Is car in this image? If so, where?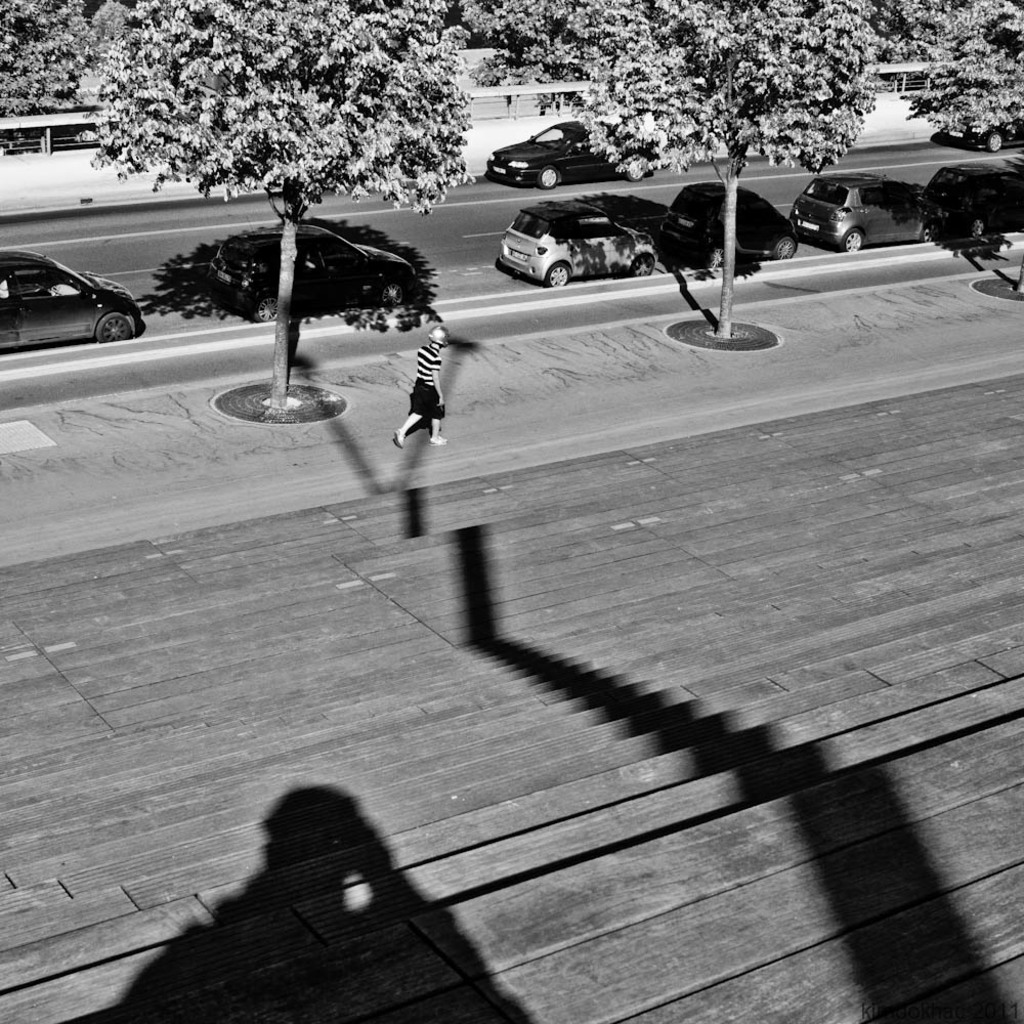
Yes, at left=920, top=158, right=1023, bottom=234.
